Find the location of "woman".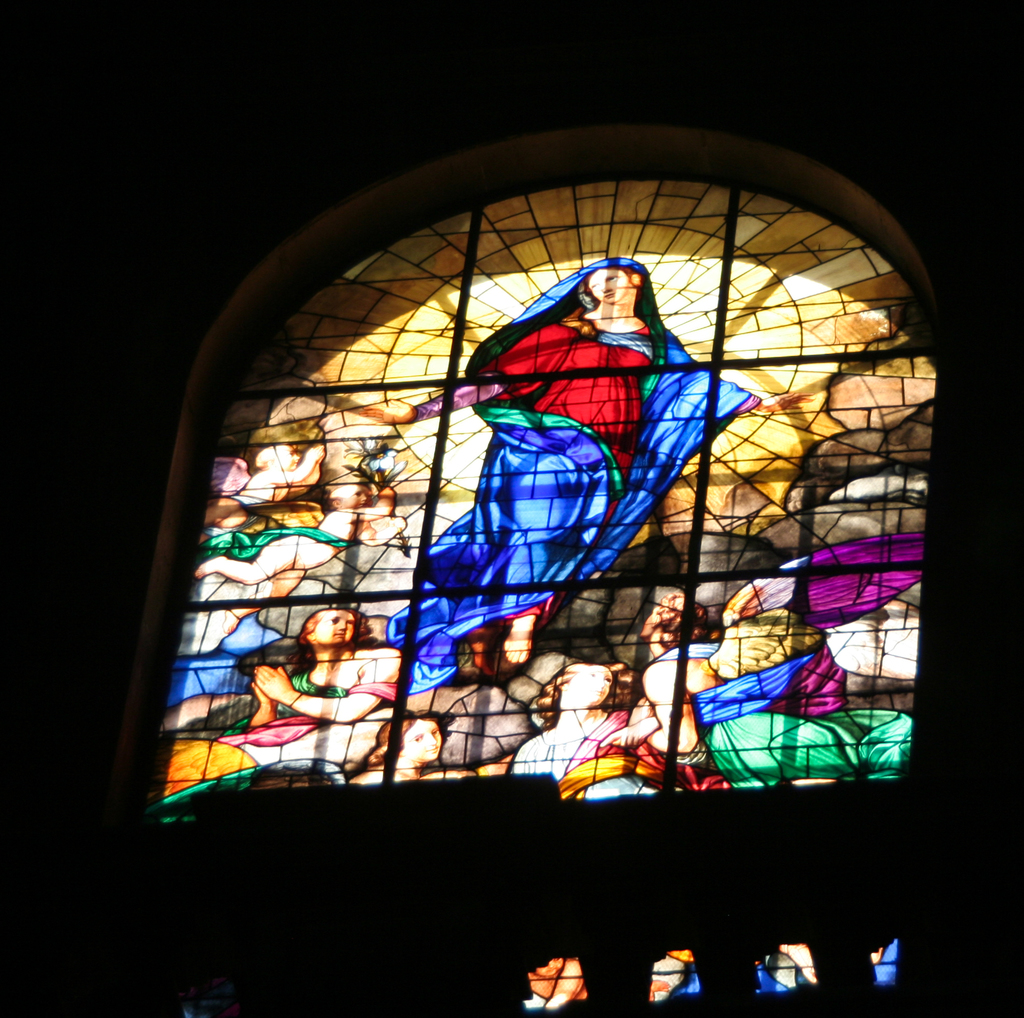
Location: region(359, 258, 811, 691).
